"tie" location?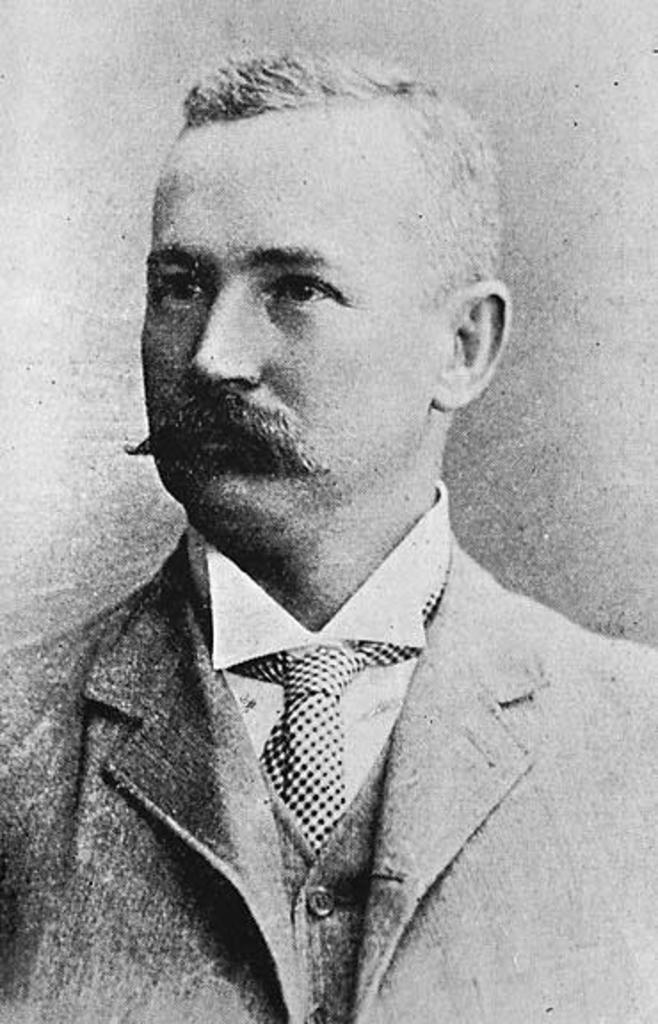
224 556 446 864
